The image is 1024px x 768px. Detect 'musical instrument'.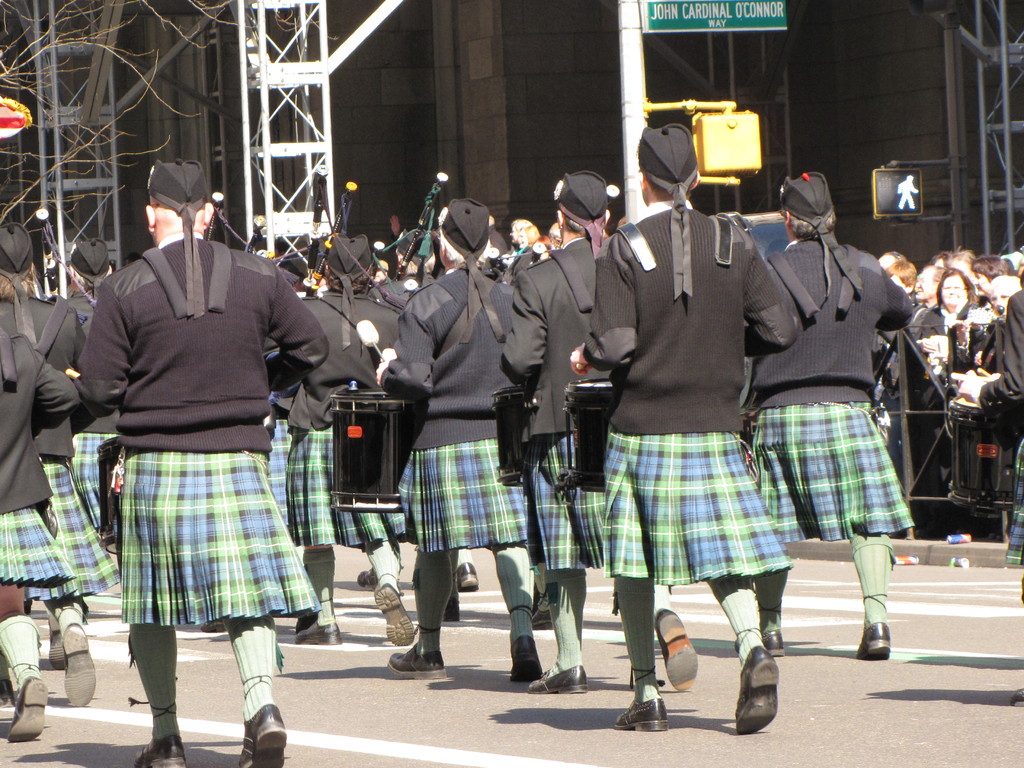
Detection: <bbox>945, 392, 1016, 519</bbox>.
